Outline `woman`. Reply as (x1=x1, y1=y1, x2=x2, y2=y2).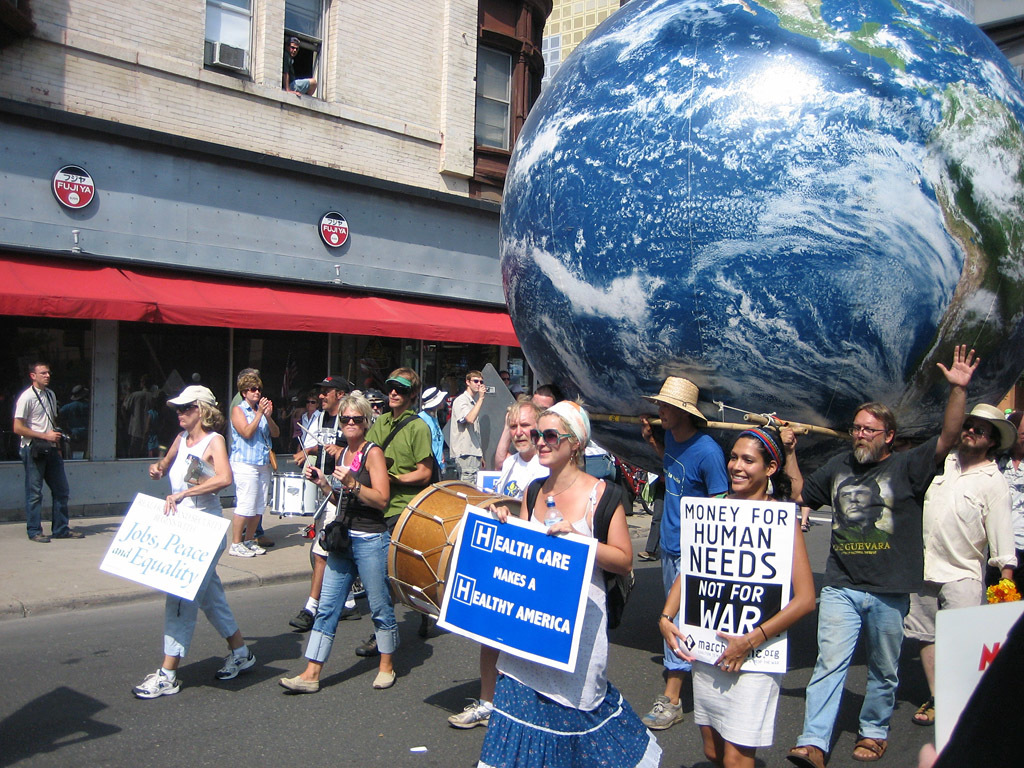
(x1=662, y1=420, x2=817, y2=767).
